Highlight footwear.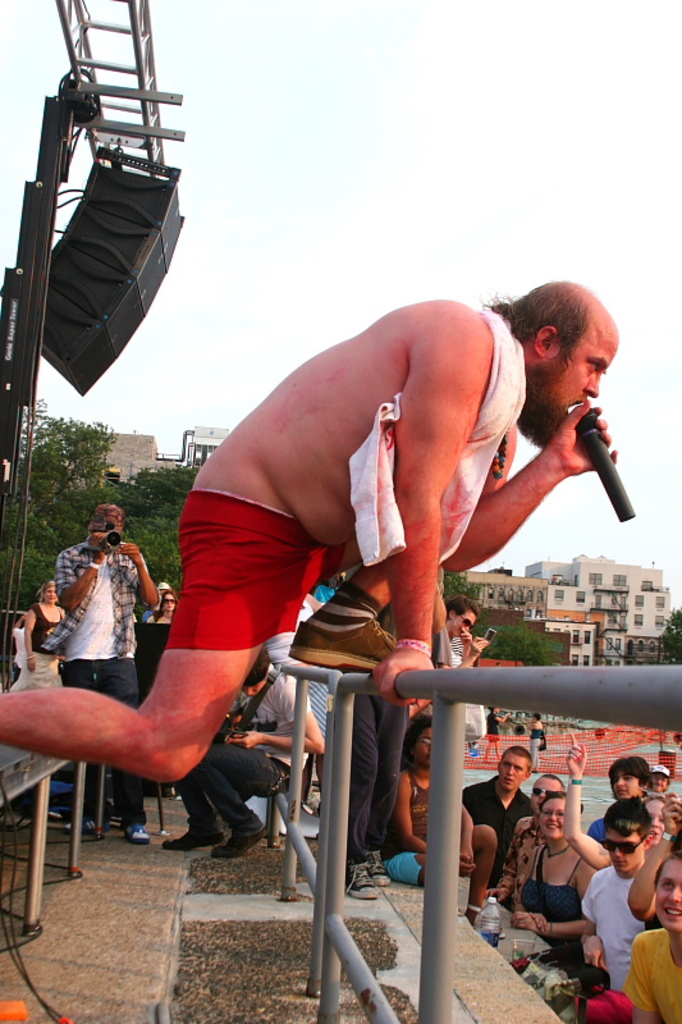
Highlighted region: <region>207, 819, 266, 860</region>.
